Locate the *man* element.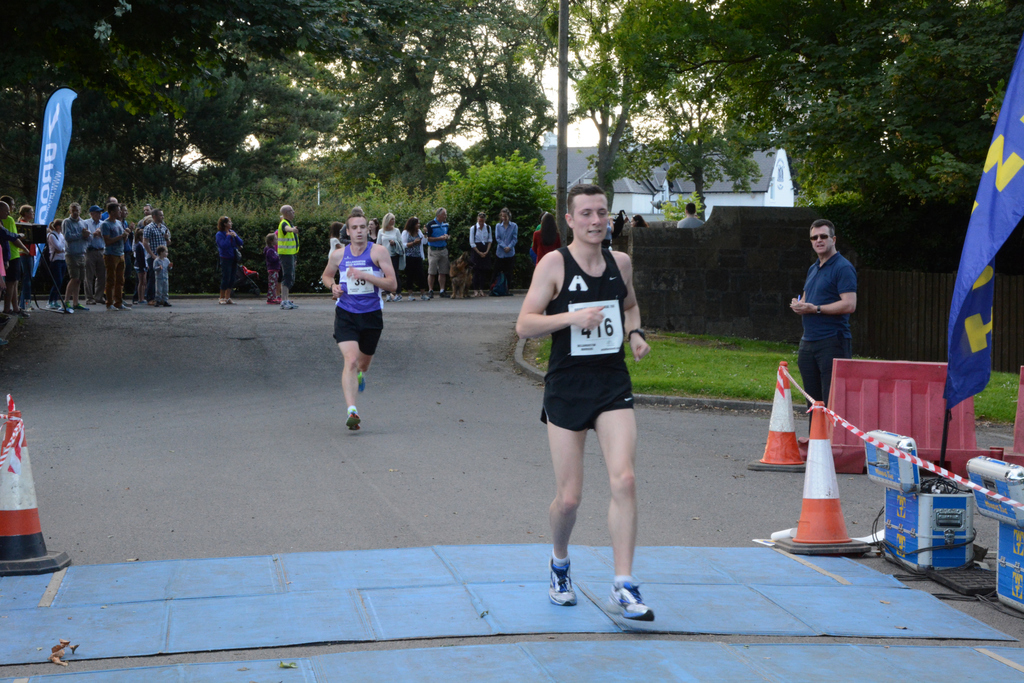
Element bbox: bbox(678, 195, 707, 236).
